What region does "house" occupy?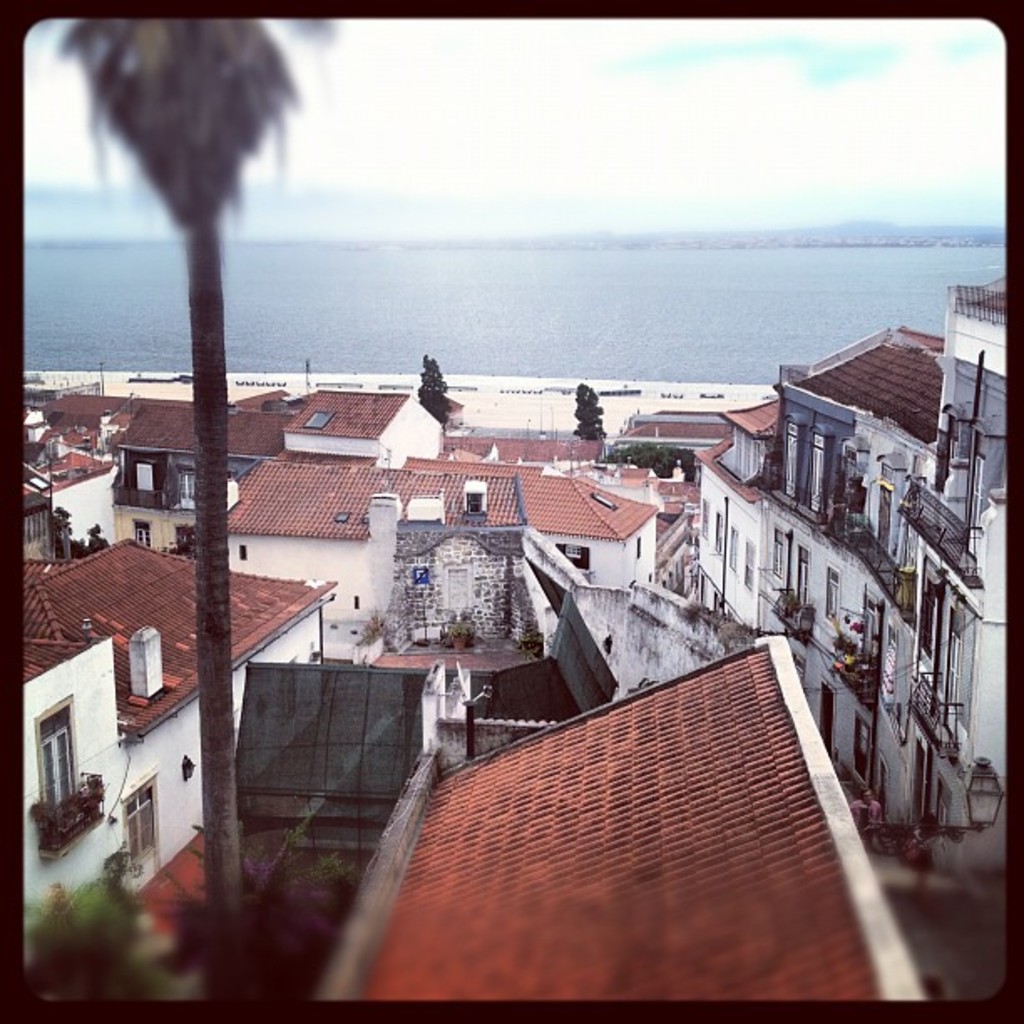
bbox(38, 380, 149, 468).
